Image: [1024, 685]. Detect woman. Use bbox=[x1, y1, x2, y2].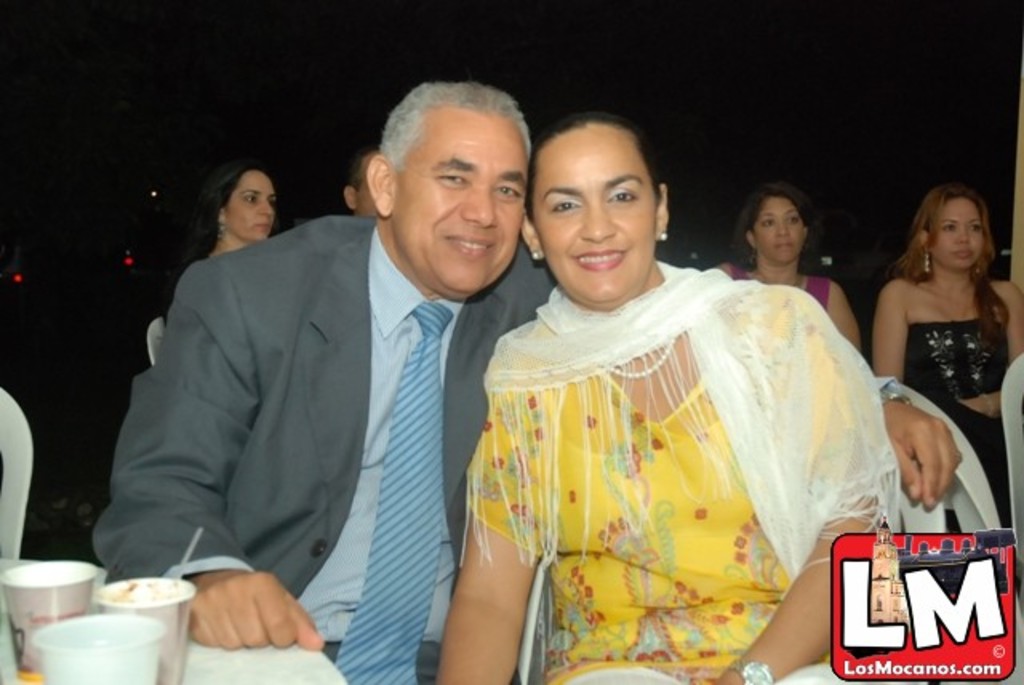
bbox=[186, 160, 277, 264].
